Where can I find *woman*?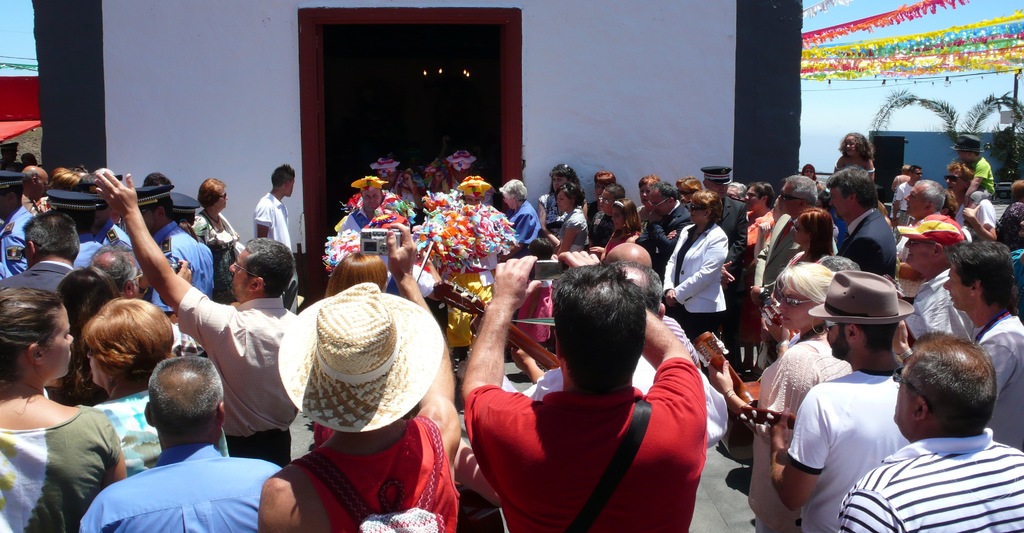
You can find it at pyautogui.locateOnScreen(893, 166, 917, 221).
